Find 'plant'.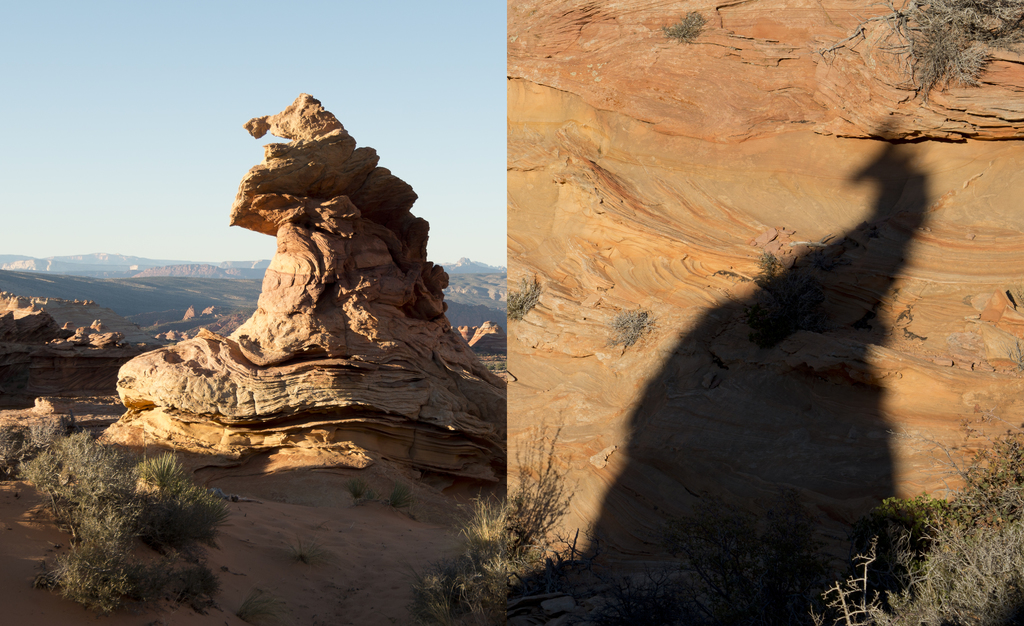
bbox=(891, 289, 935, 342).
